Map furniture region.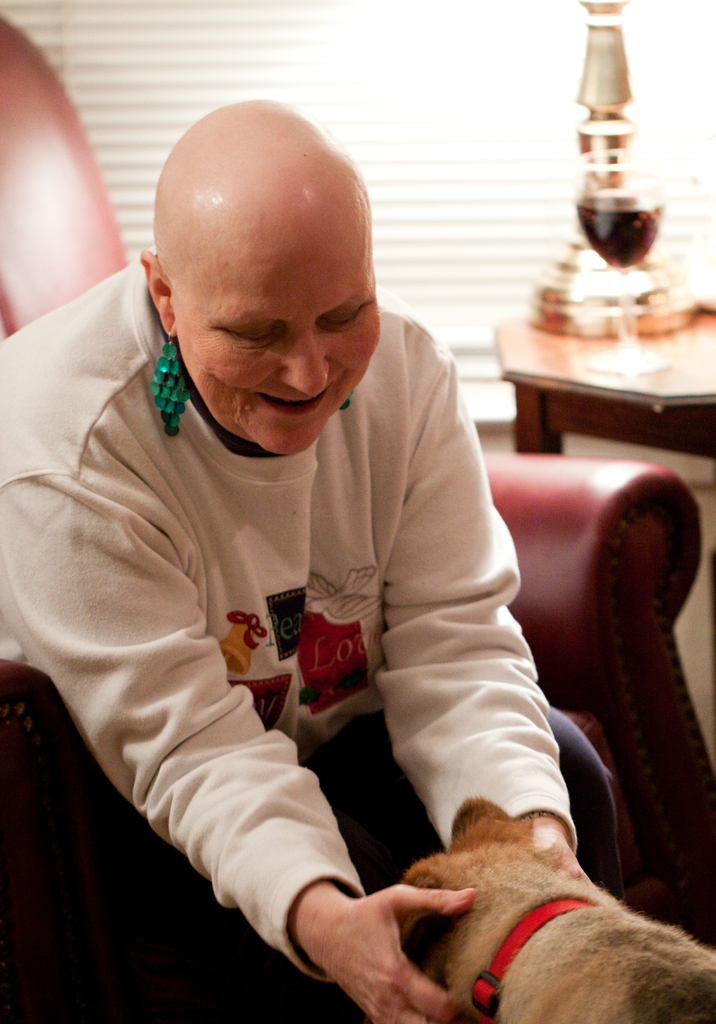
Mapped to 0, 15, 715, 959.
